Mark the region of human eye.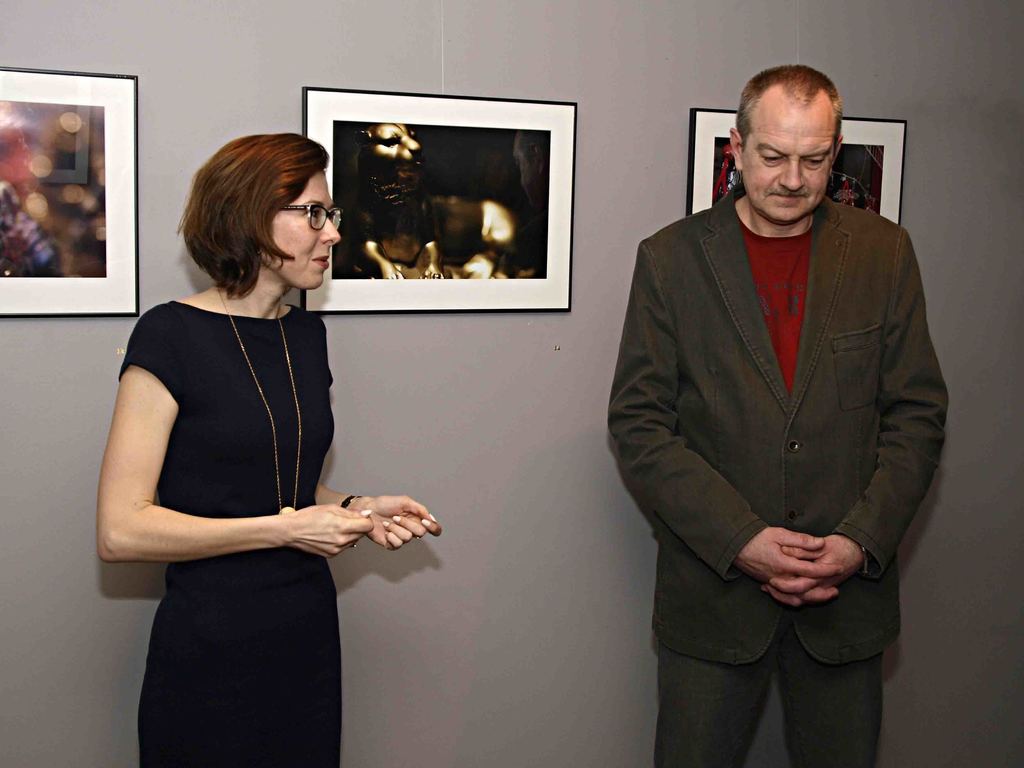
Region: [left=801, top=156, right=825, bottom=170].
